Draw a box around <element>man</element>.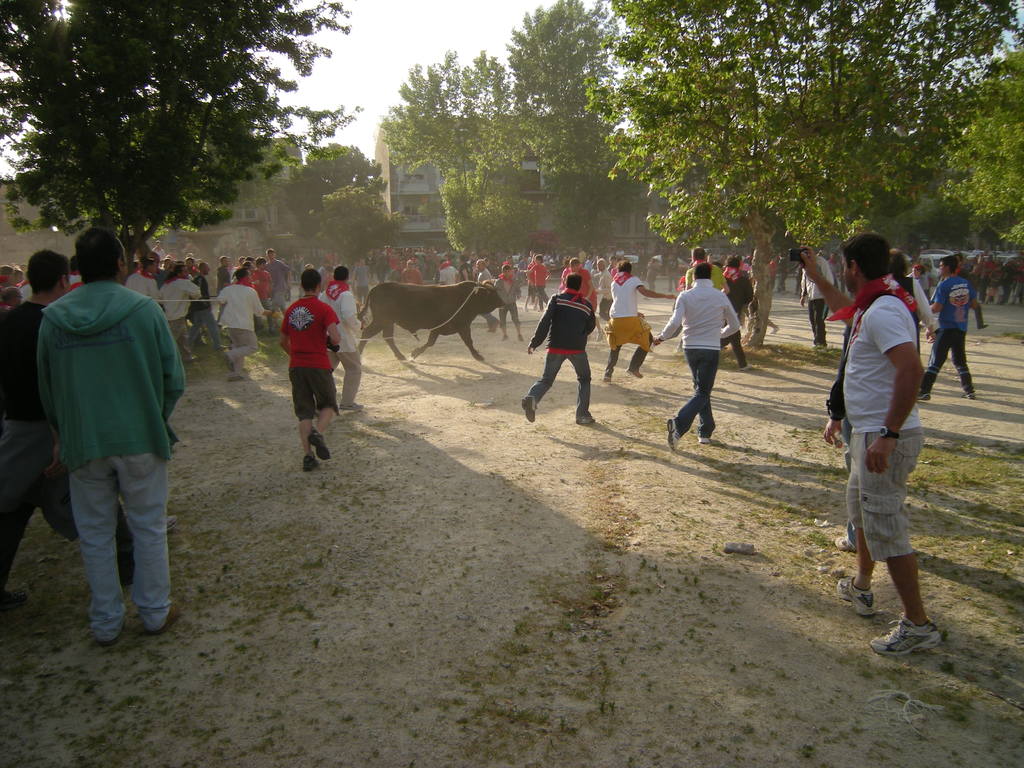
[left=459, top=258, right=472, bottom=284].
